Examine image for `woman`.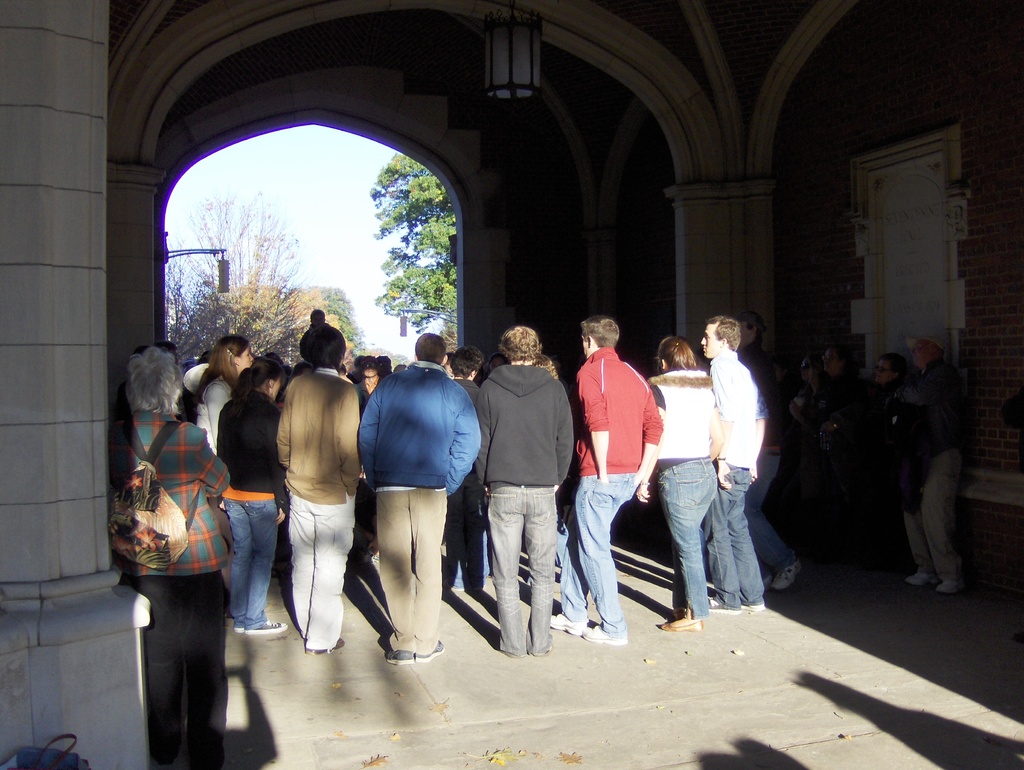
Examination result: [791,358,852,509].
